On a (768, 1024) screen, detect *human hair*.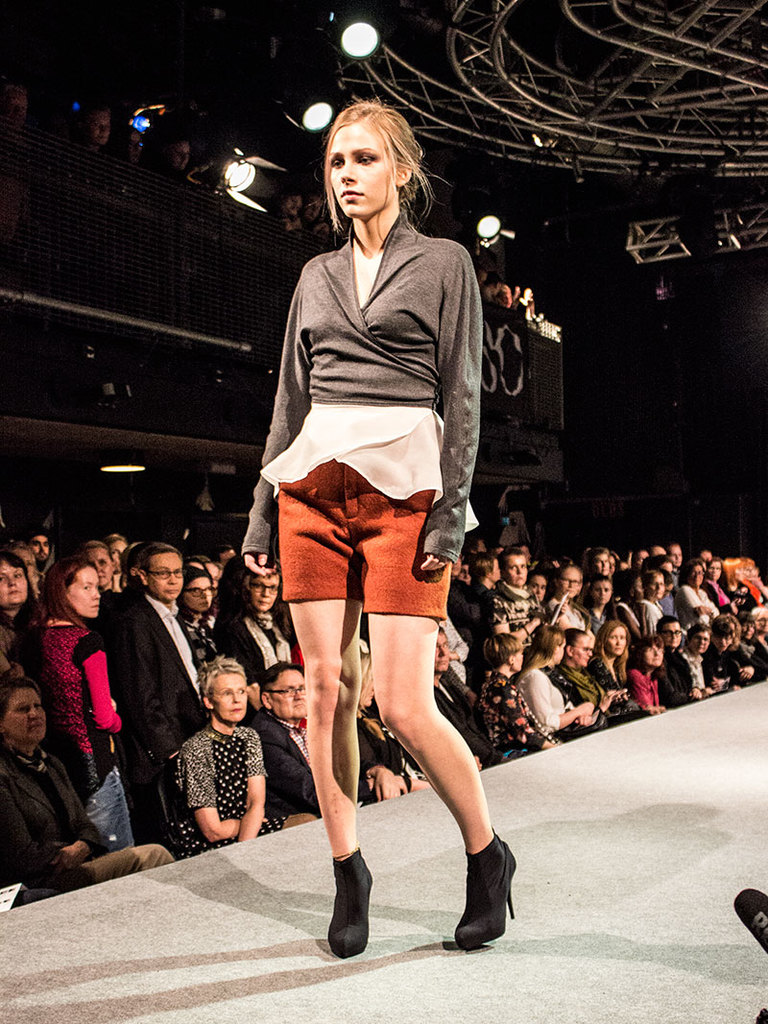
[left=132, top=543, right=185, bottom=589].
